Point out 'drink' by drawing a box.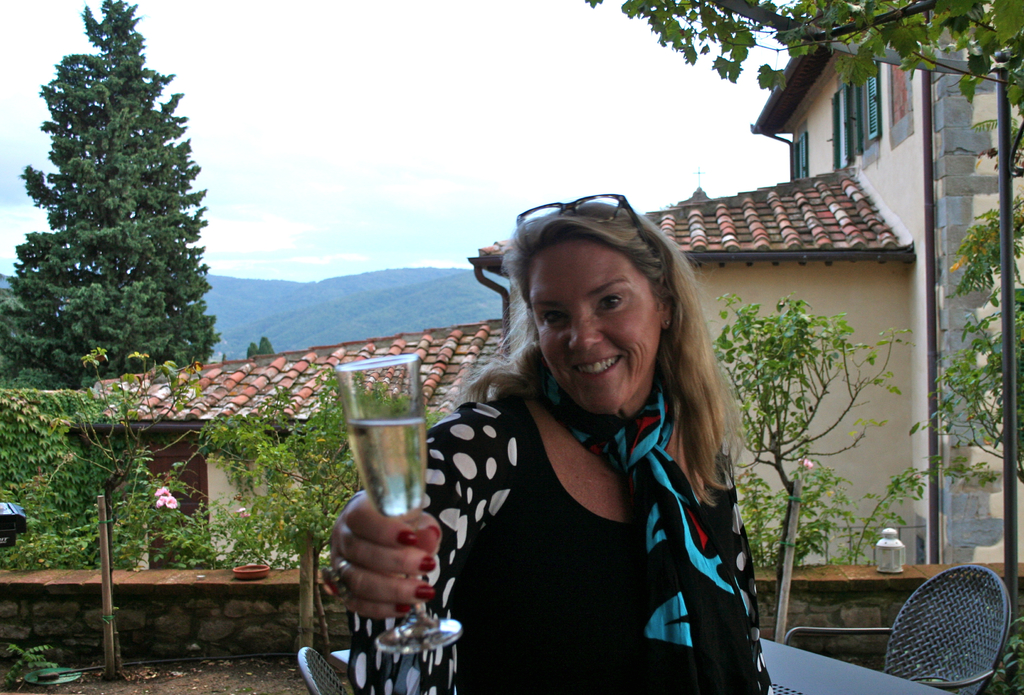
bbox=(349, 410, 429, 518).
